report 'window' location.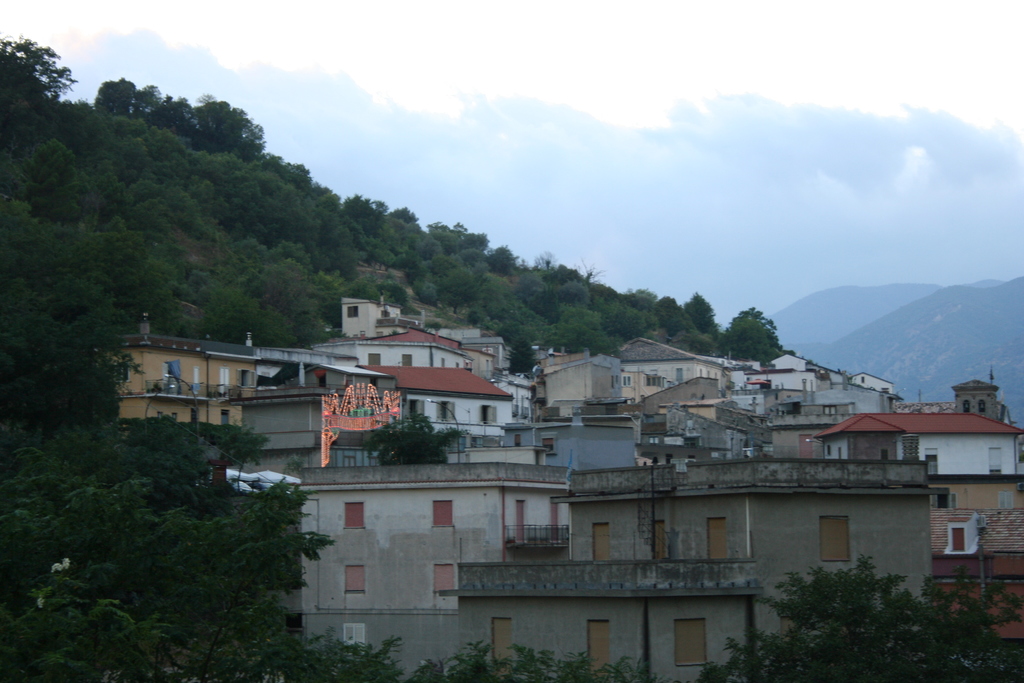
Report: {"left": 964, "top": 404, "right": 968, "bottom": 416}.
